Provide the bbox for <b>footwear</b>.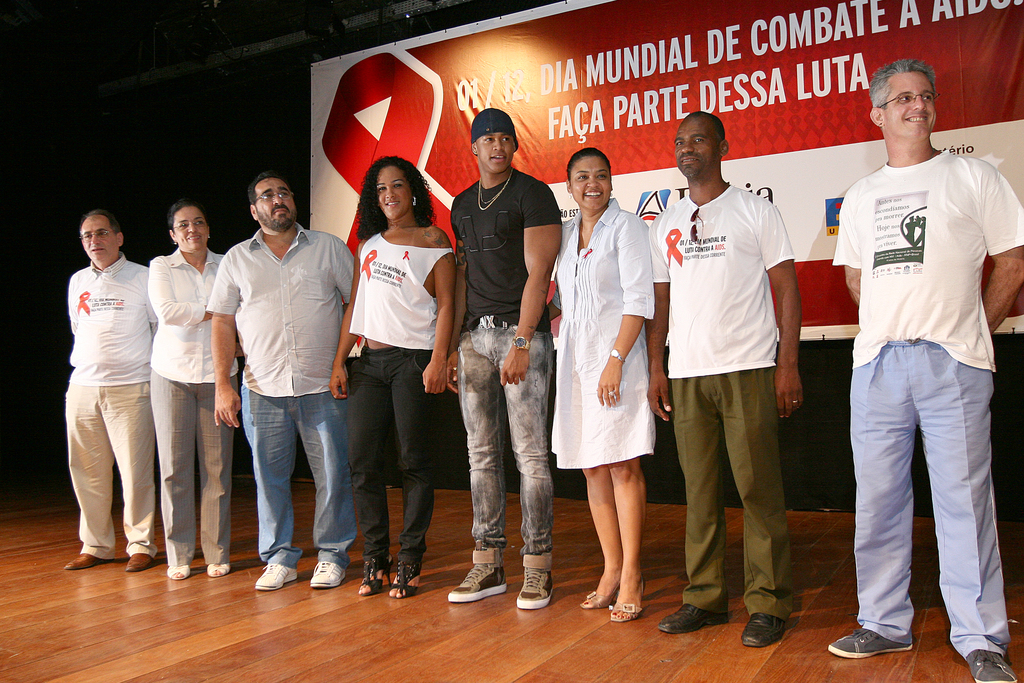
select_region(740, 610, 783, 646).
